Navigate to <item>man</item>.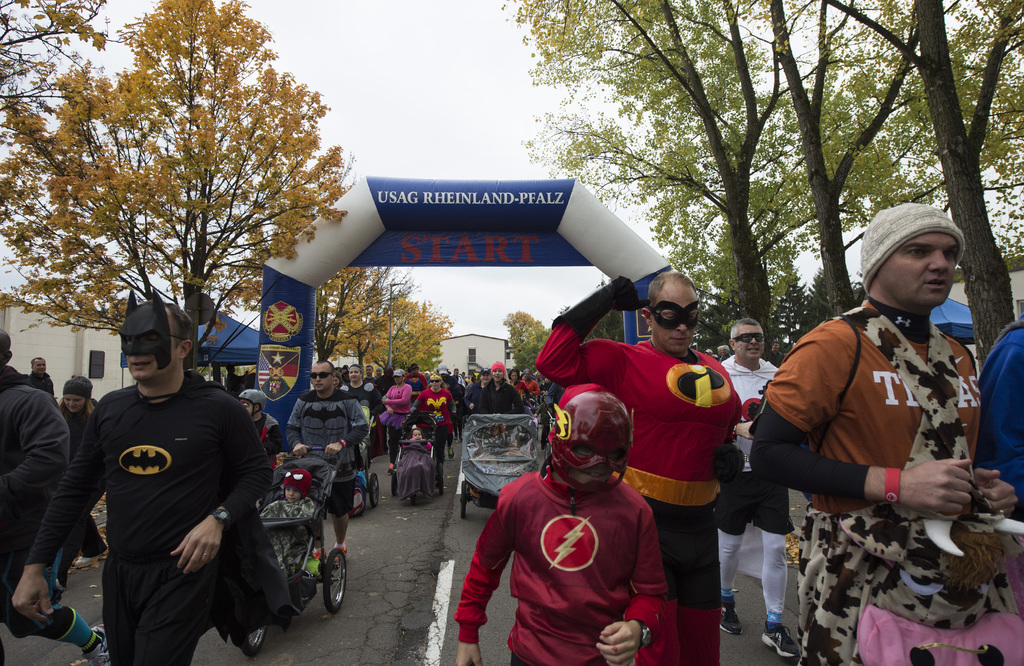
Navigation target: <region>0, 330, 108, 665</region>.
